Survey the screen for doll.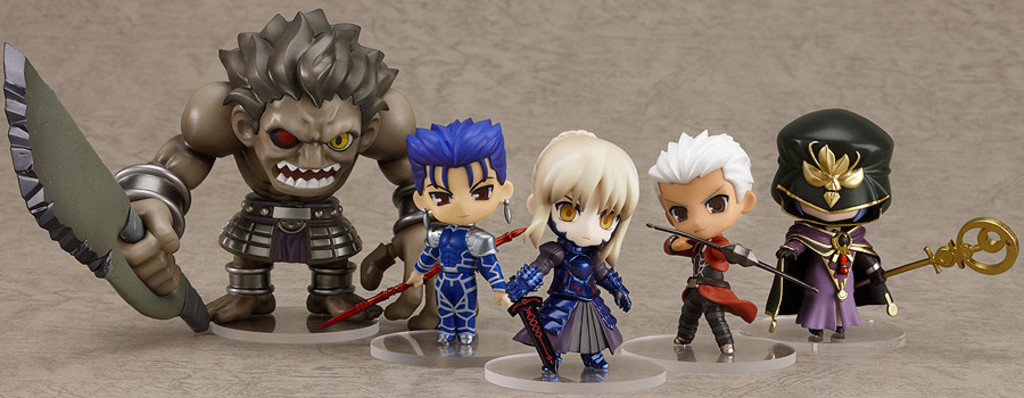
Survey found: crop(751, 111, 899, 346).
